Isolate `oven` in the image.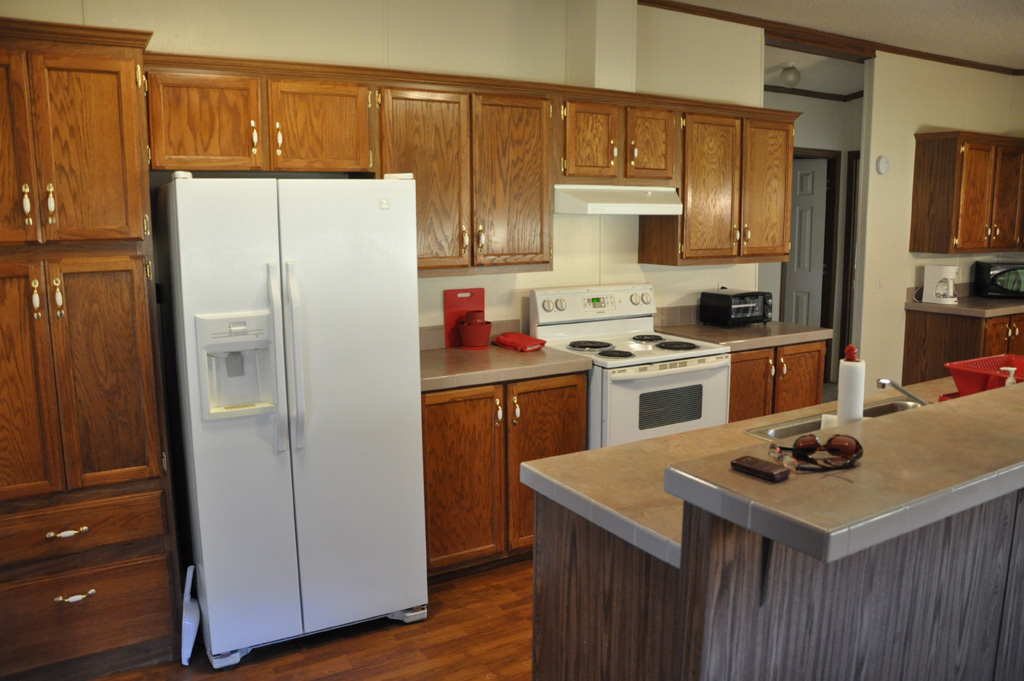
Isolated region: locate(976, 265, 1023, 295).
